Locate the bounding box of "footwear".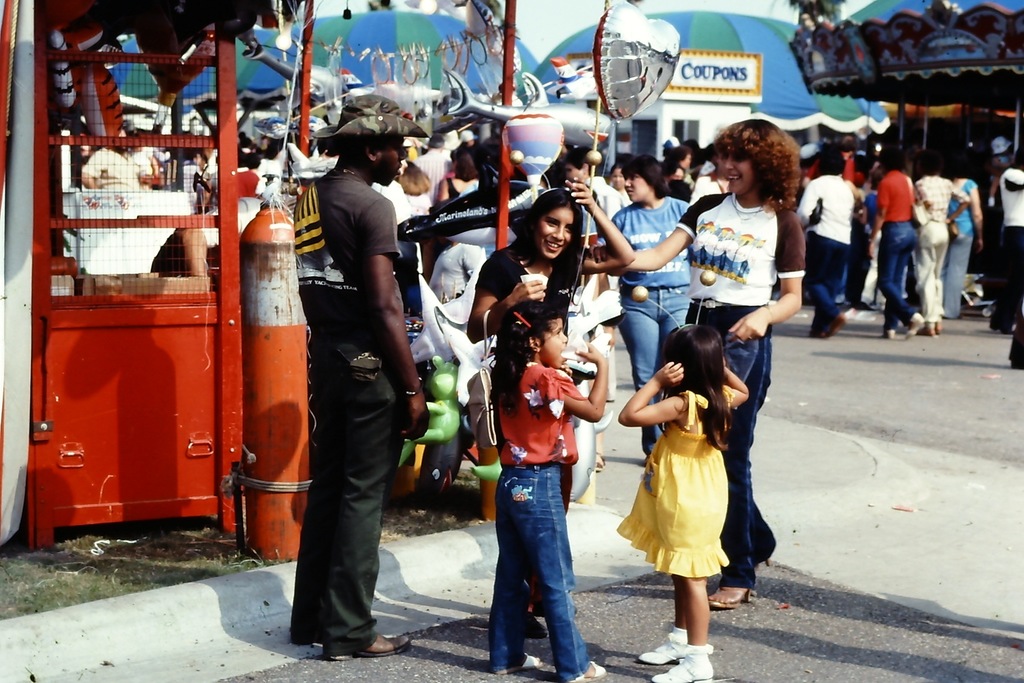
Bounding box: 528,602,575,617.
